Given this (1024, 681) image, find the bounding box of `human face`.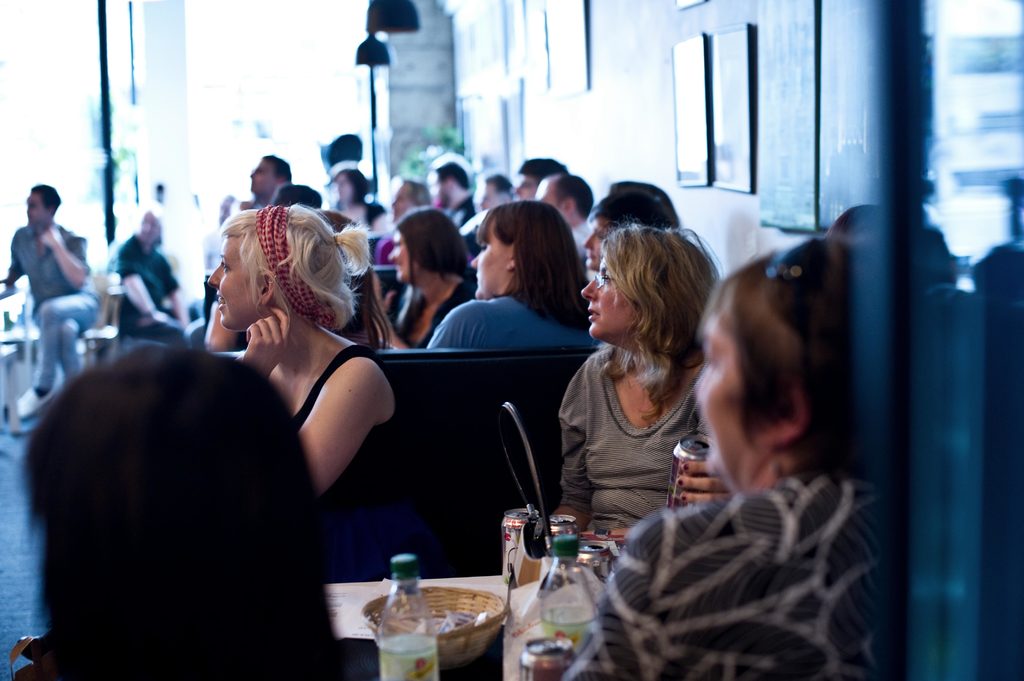
692, 305, 772, 492.
